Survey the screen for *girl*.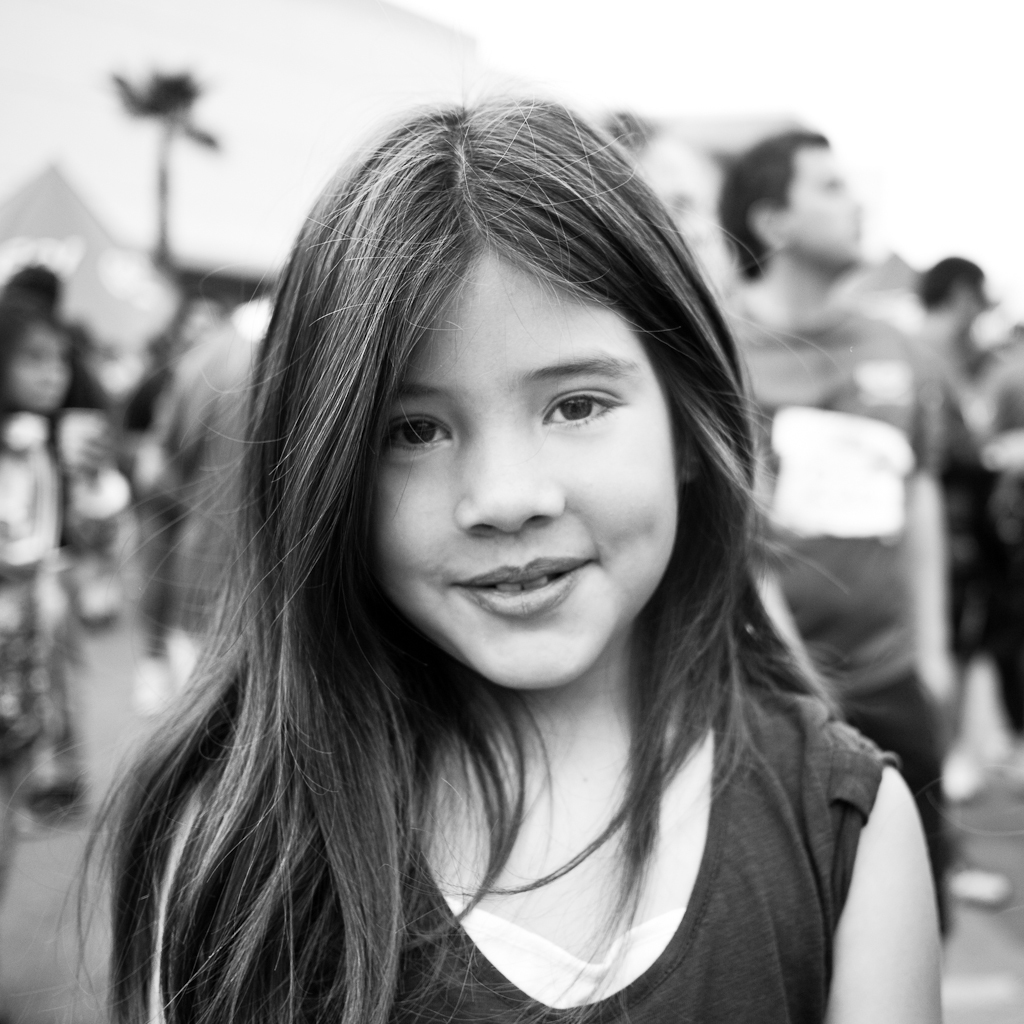
Survey found: bbox=(46, 93, 946, 1023).
